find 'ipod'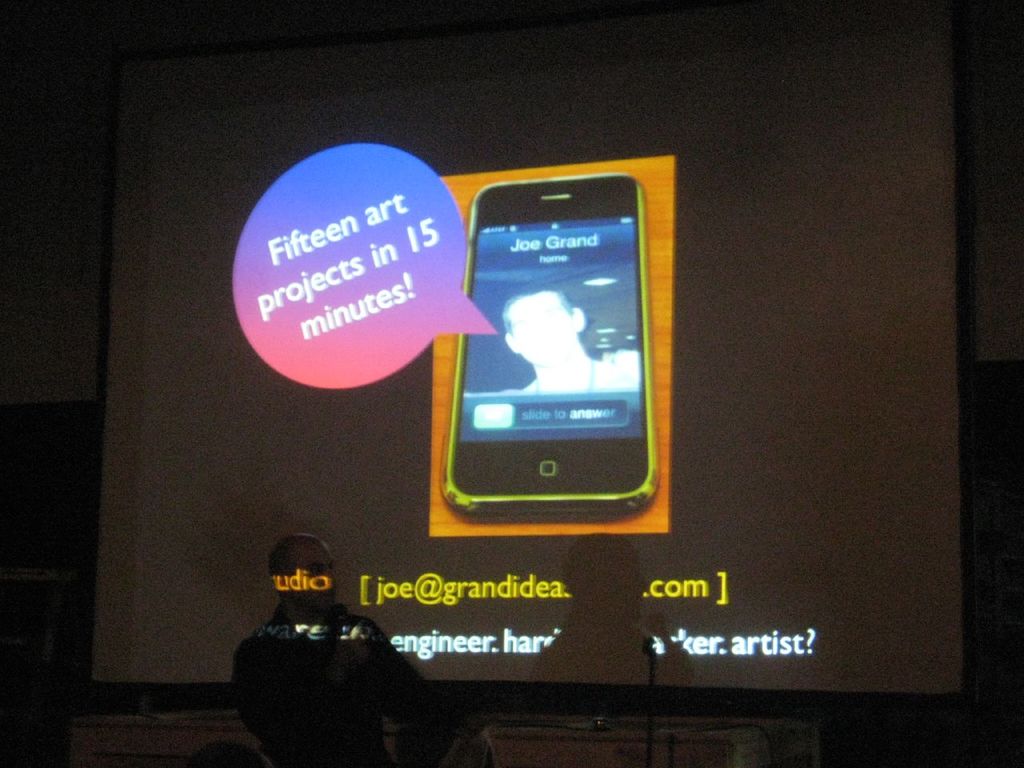
439, 178, 663, 510
